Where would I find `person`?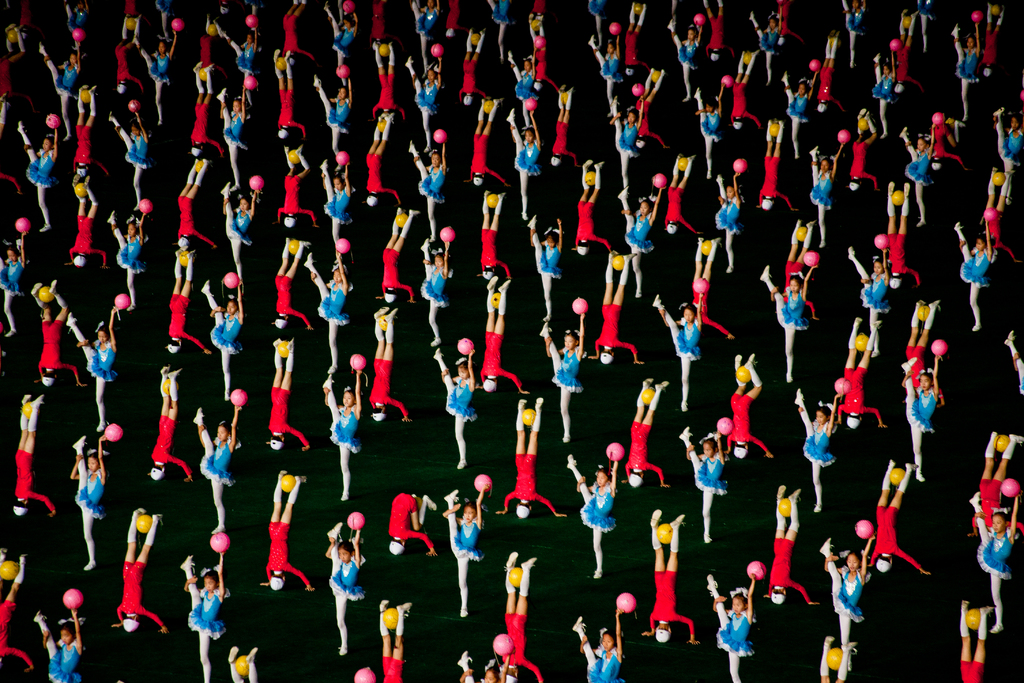
At box(440, 481, 490, 608).
